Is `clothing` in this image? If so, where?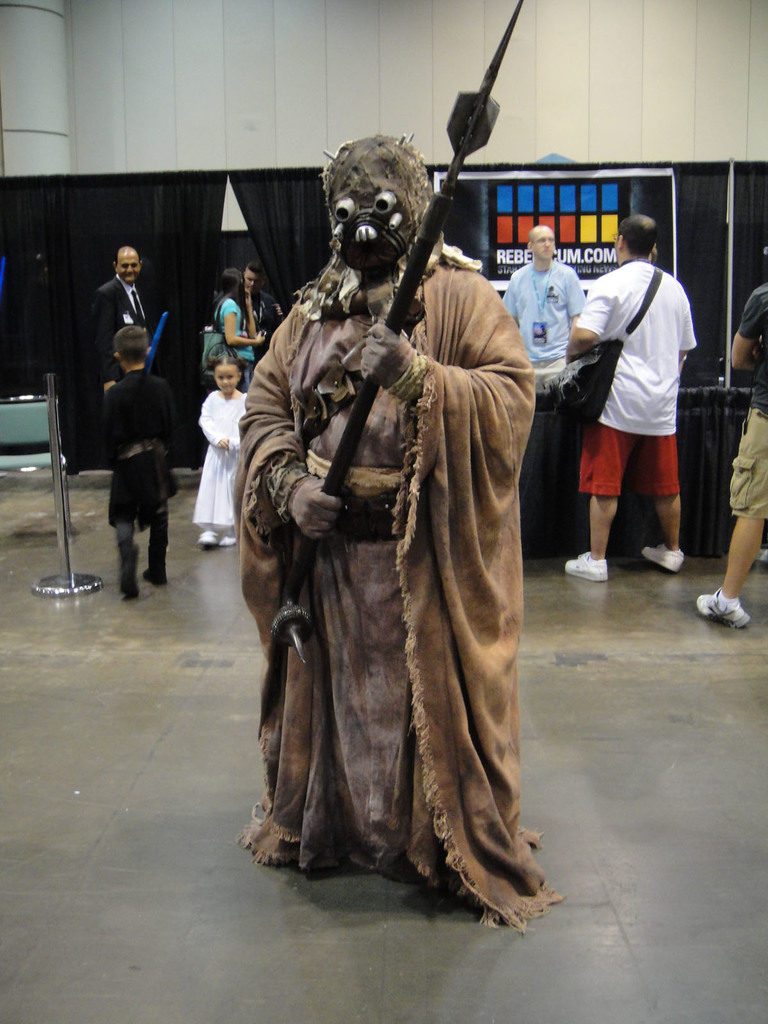
Yes, at rect(716, 282, 764, 518).
